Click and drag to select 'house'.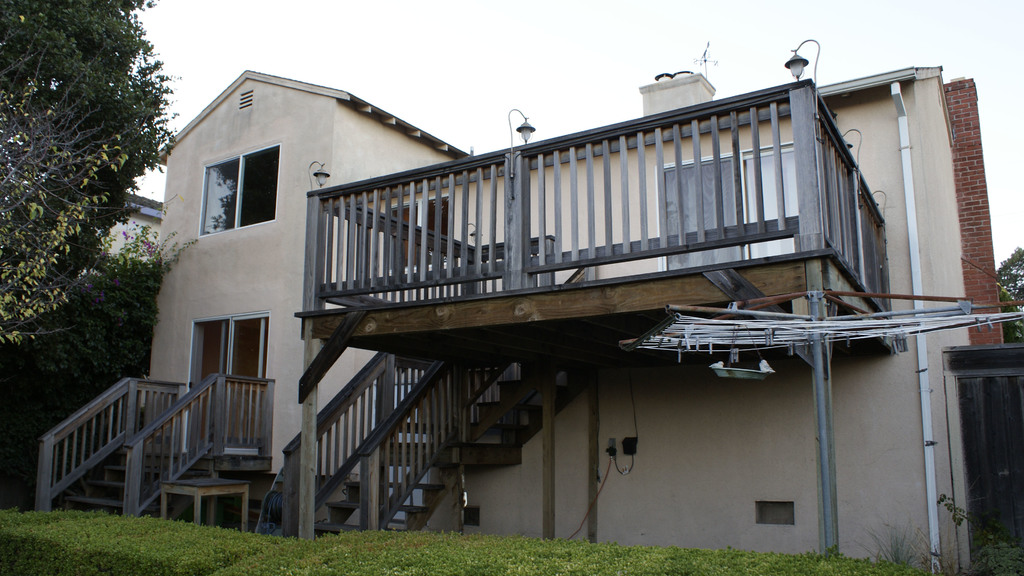
Selection: 32, 67, 1023, 575.
